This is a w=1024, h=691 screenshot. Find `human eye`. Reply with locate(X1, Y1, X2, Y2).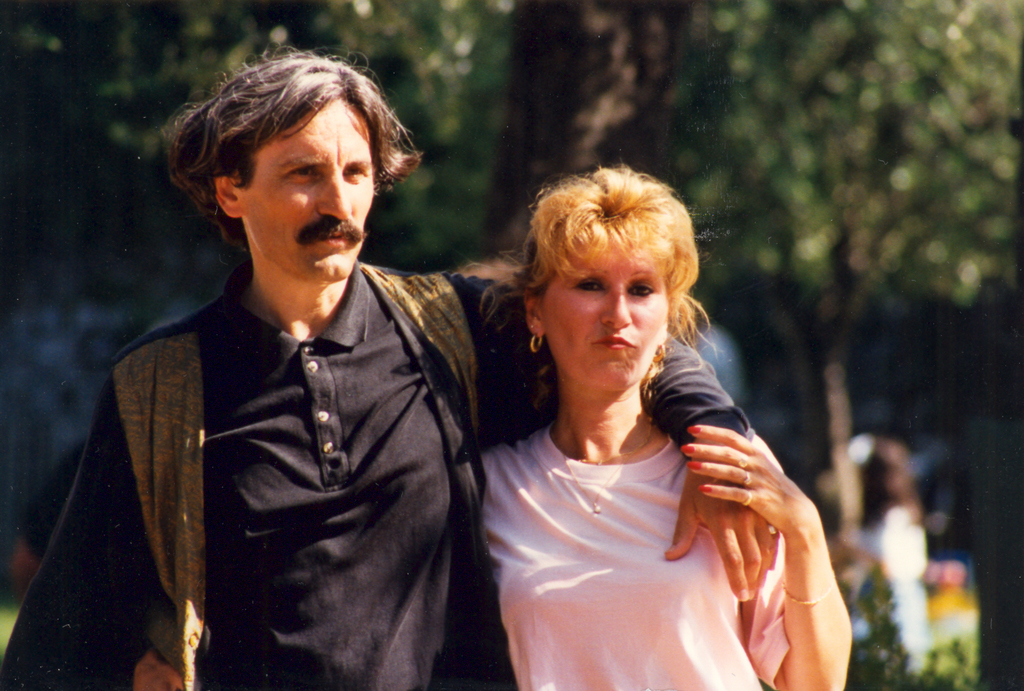
locate(344, 163, 365, 188).
